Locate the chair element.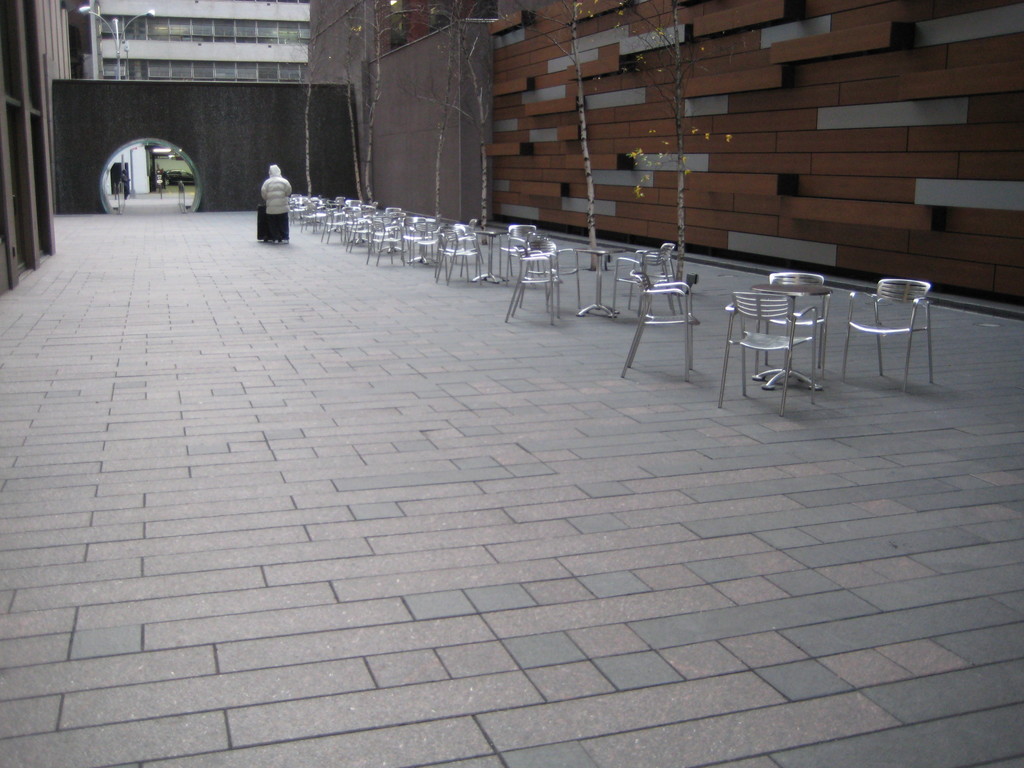
Element bbox: (621,269,705,383).
